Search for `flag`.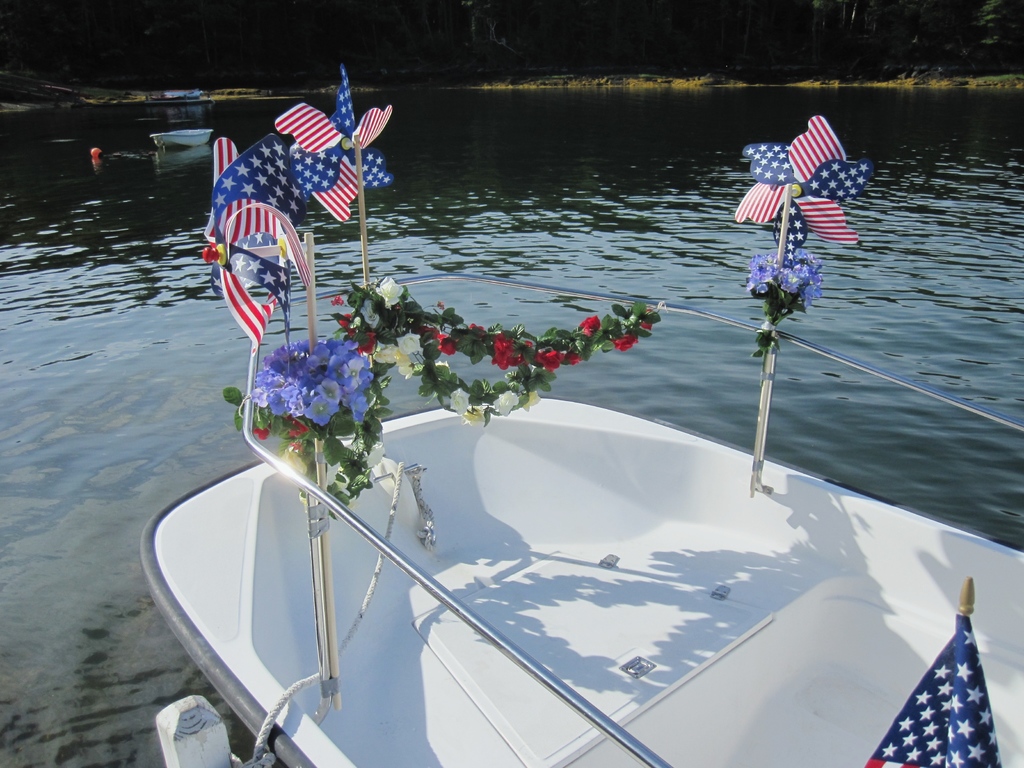
Found at [281, 77, 384, 216].
